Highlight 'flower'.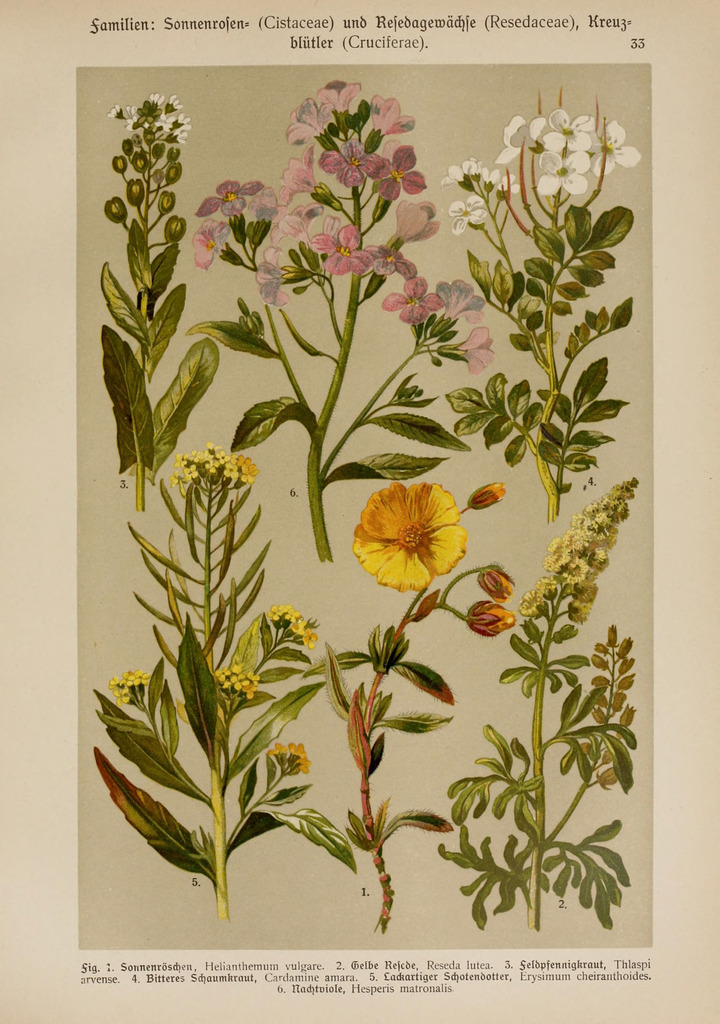
Highlighted region: <box>365,243,420,272</box>.
